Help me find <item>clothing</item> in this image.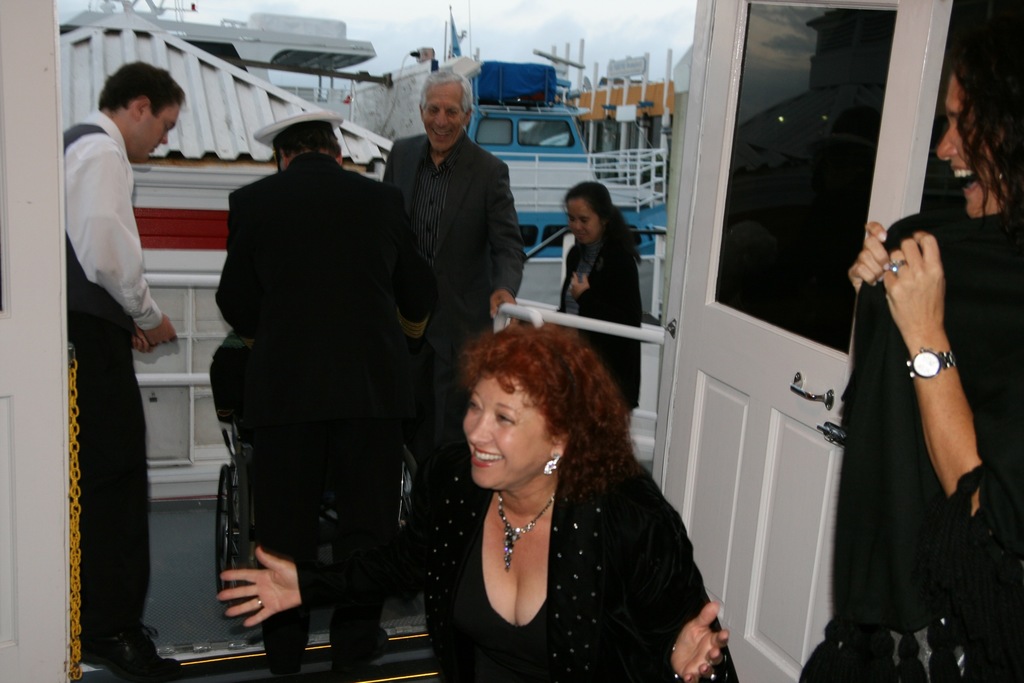
Found it: (829, 203, 991, 639).
